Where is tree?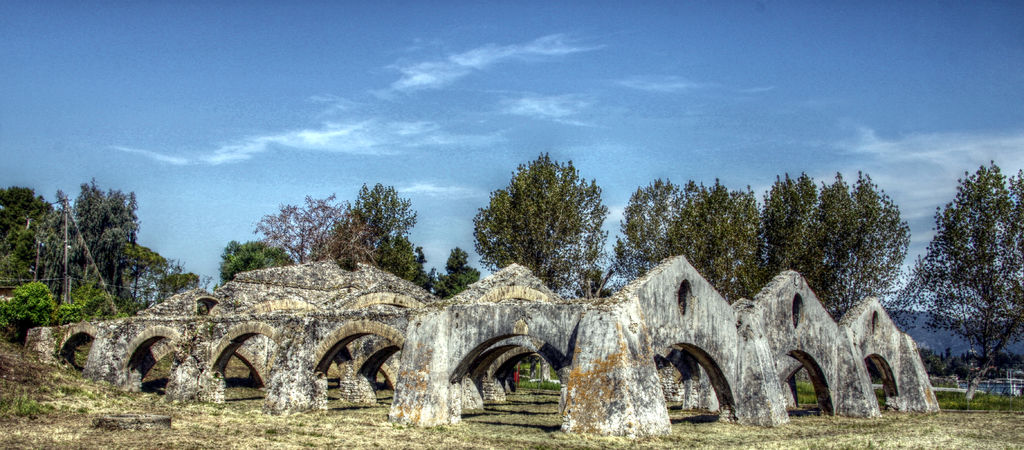
613, 173, 767, 304.
